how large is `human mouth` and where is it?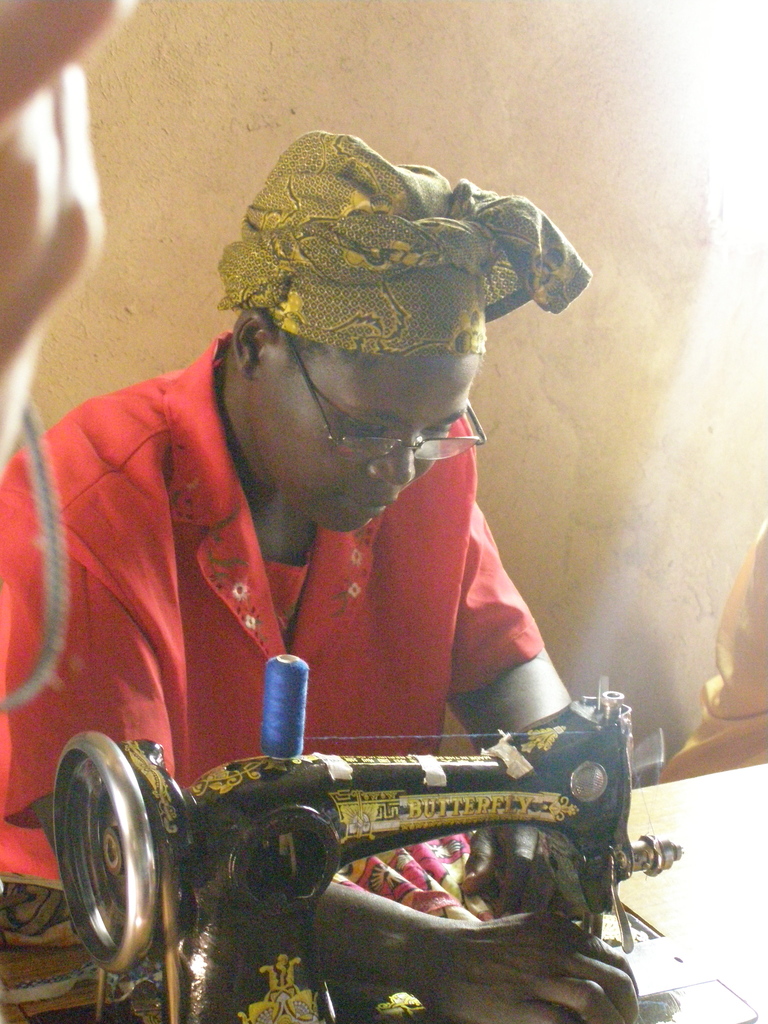
Bounding box: 330, 488, 393, 516.
